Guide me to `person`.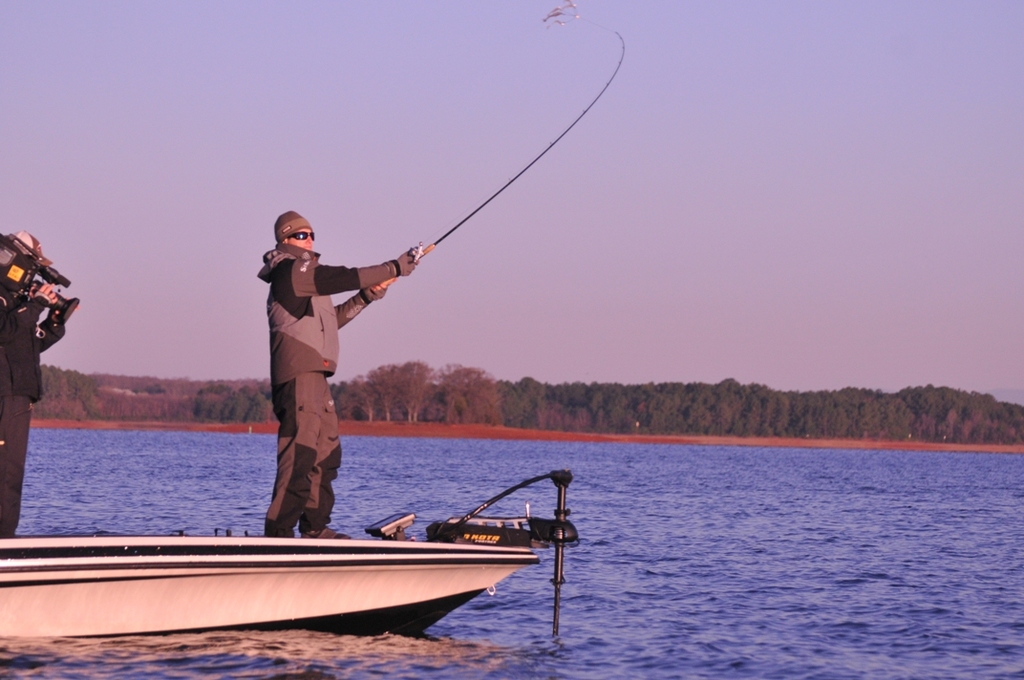
Guidance: region(0, 230, 80, 527).
